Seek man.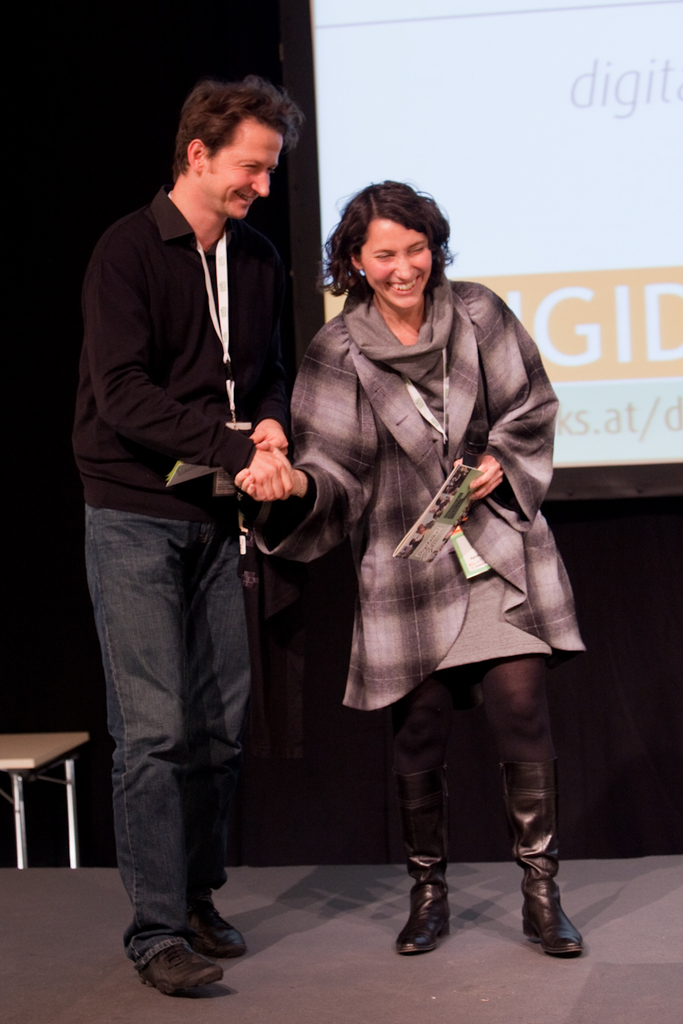
box(66, 83, 324, 985).
